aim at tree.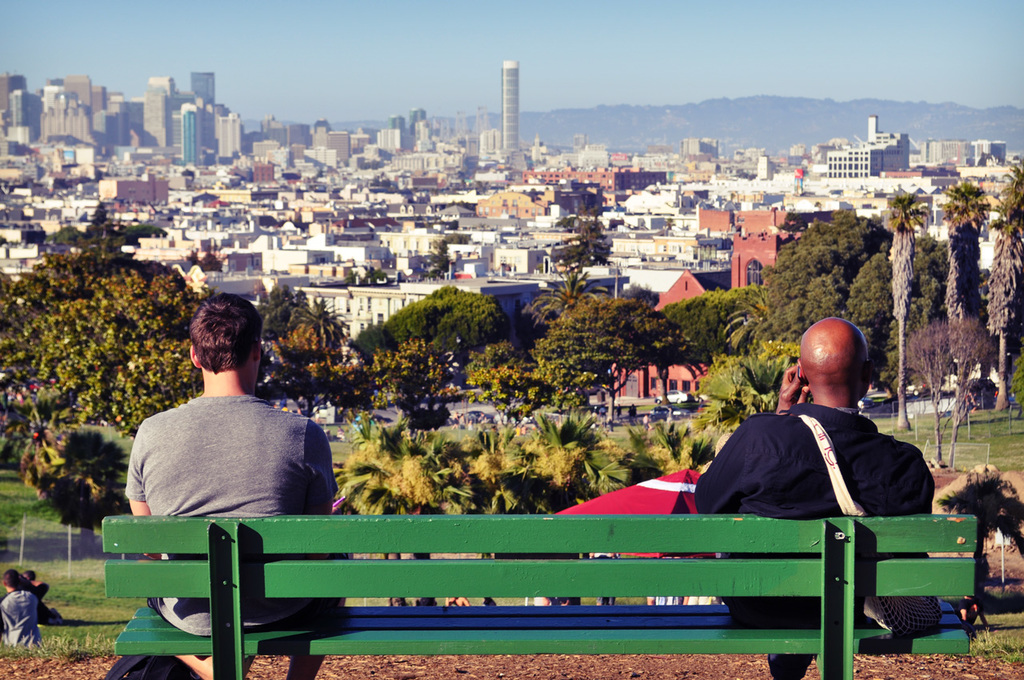
Aimed at 295 295 352 409.
